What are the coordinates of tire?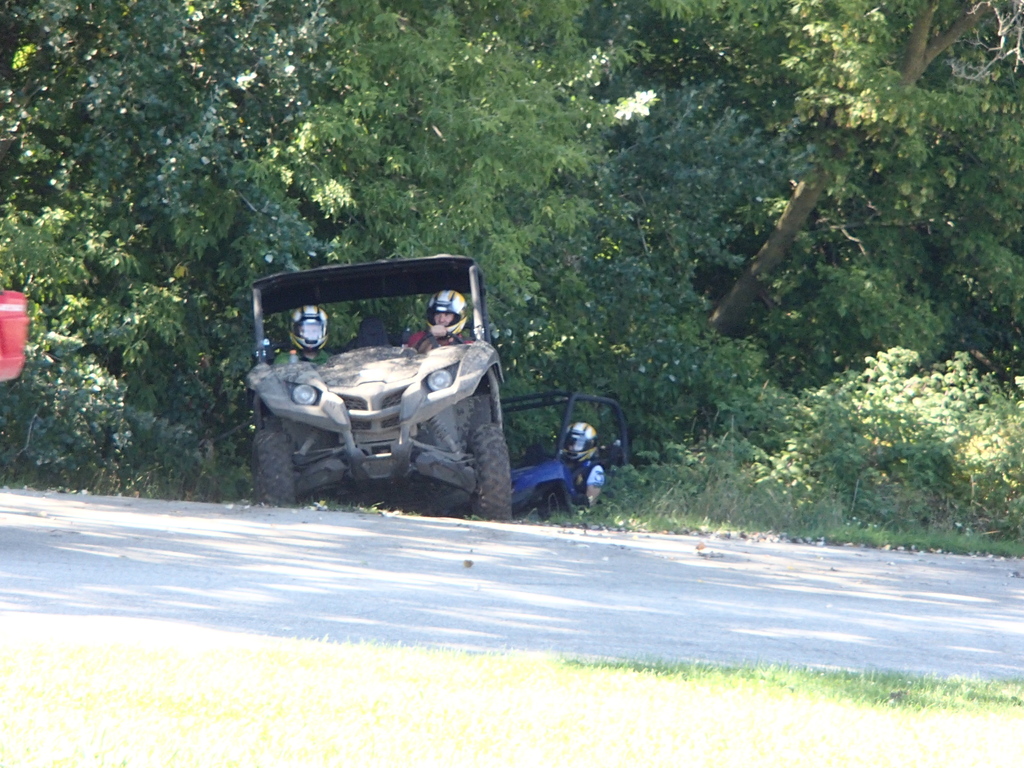
(252, 429, 298, 504).
